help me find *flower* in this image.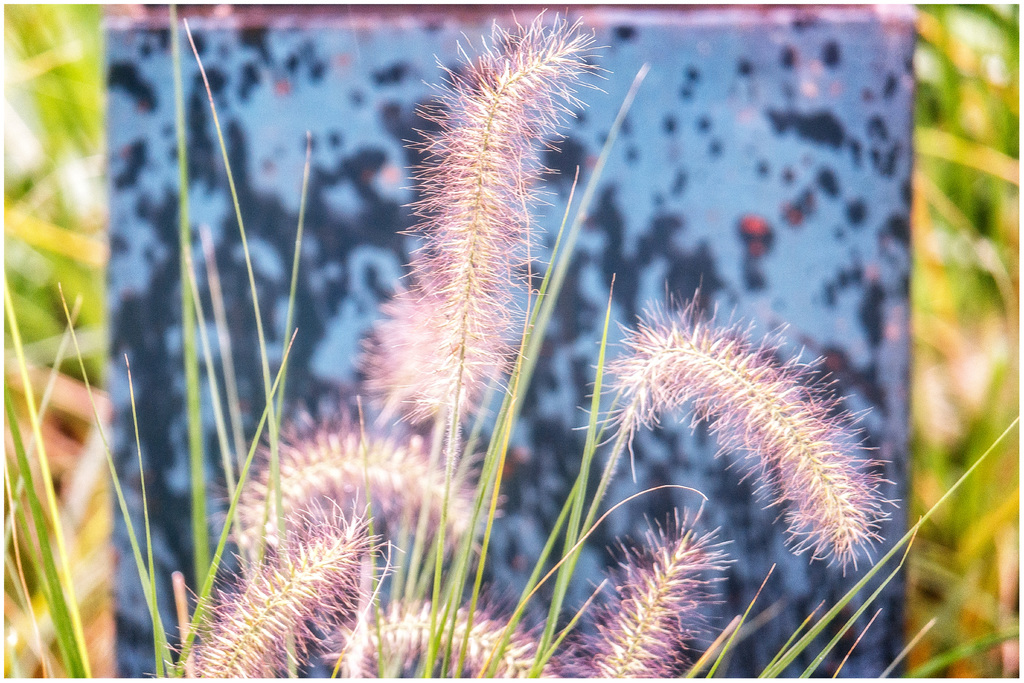
Found it: detection(336, 583, 576, 678).
